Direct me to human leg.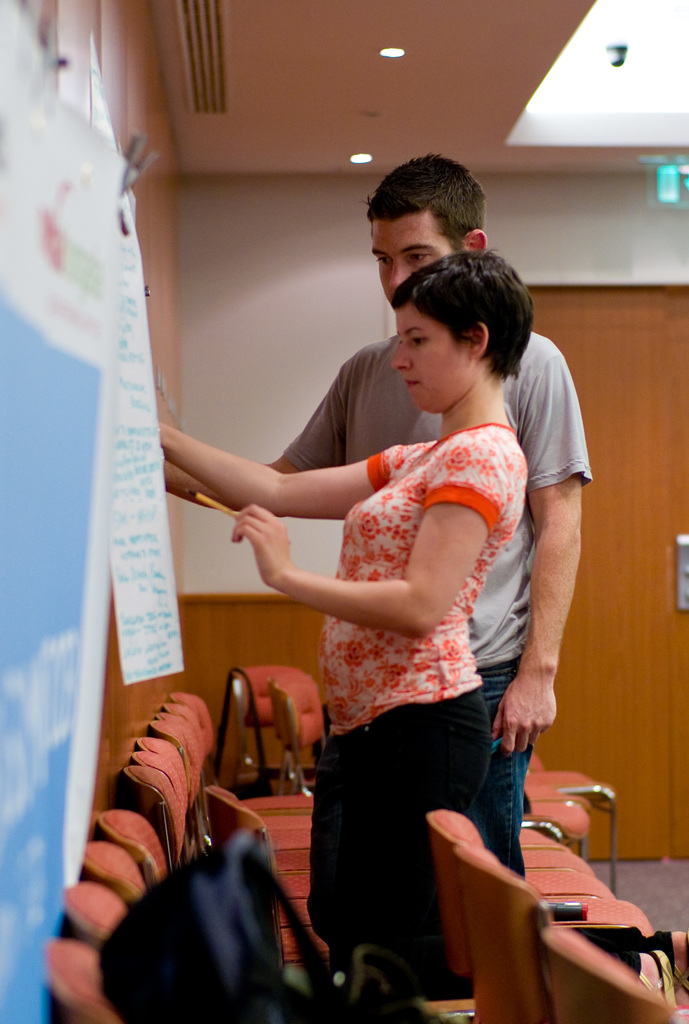
Direction: x1=463, y1=653, x2=535, y2=868.
